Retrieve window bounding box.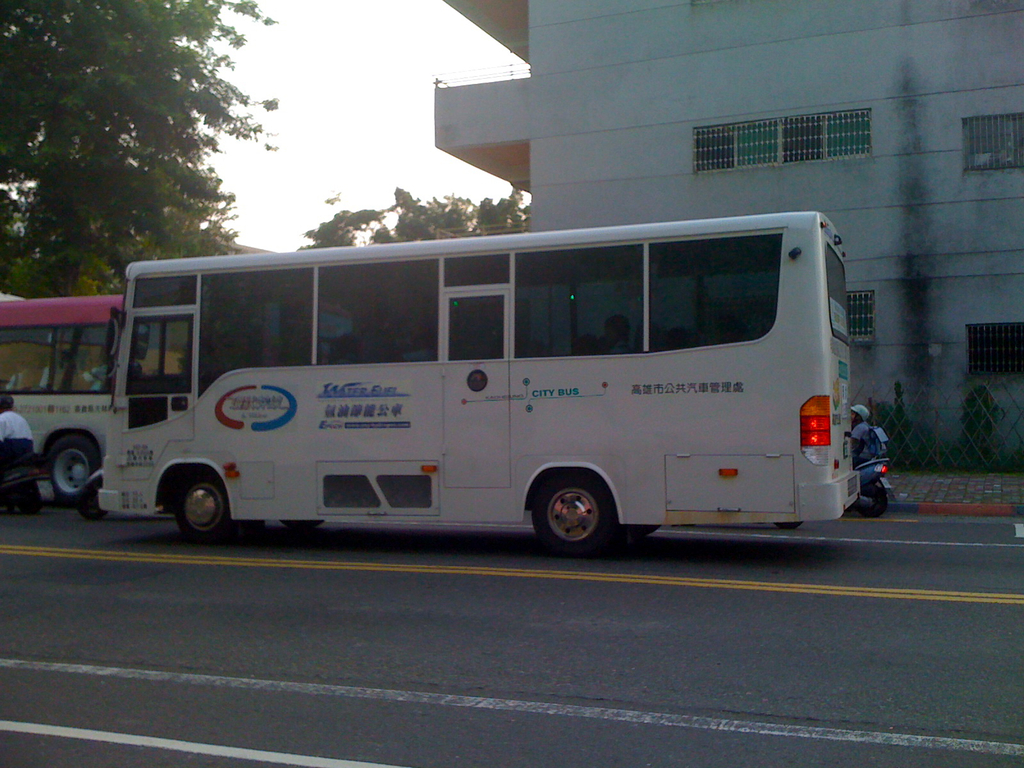
Bounding box: box(968, 324, 1023, 376).
